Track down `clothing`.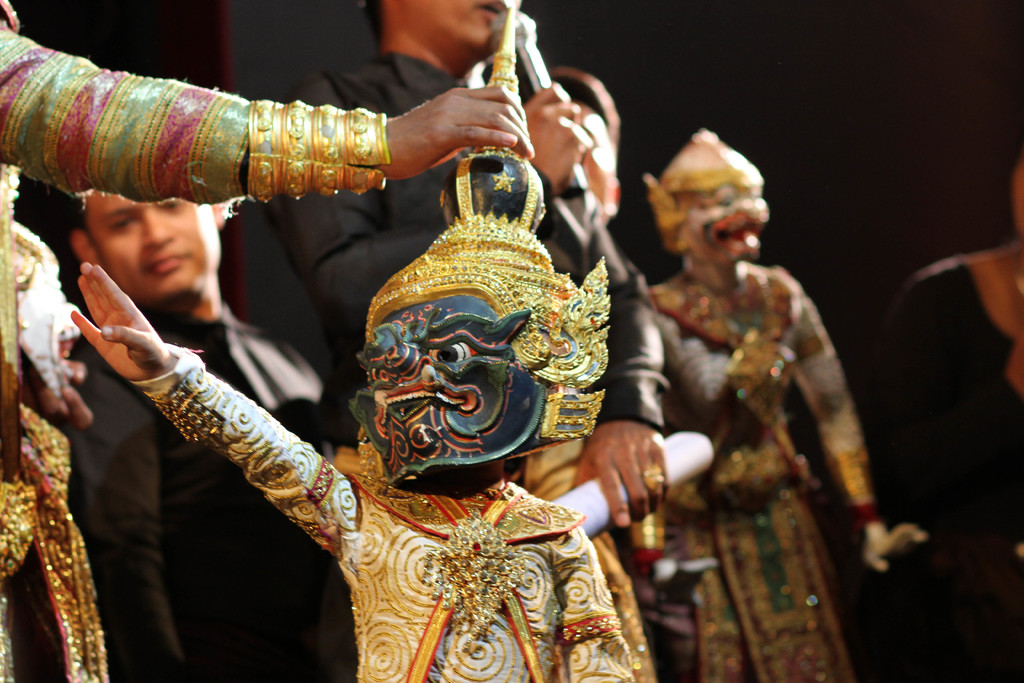
Tracked to l=135, t=341, r=635, b=682.
